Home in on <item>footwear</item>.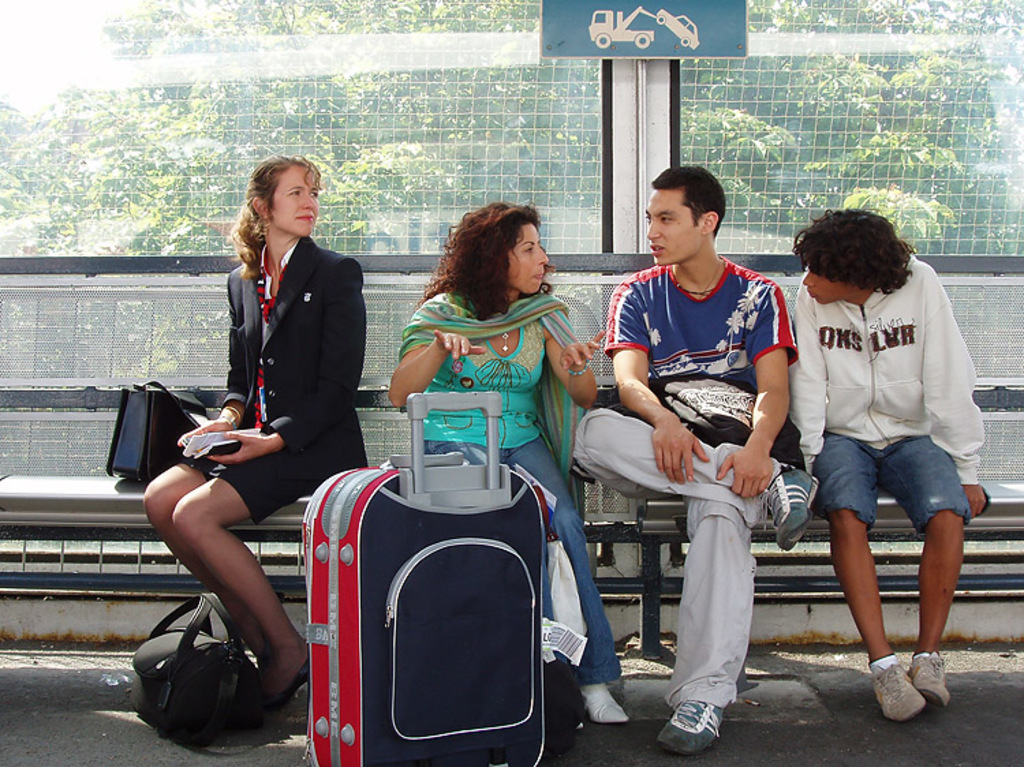
Homed in at crop(661, 700, 733, 752).
